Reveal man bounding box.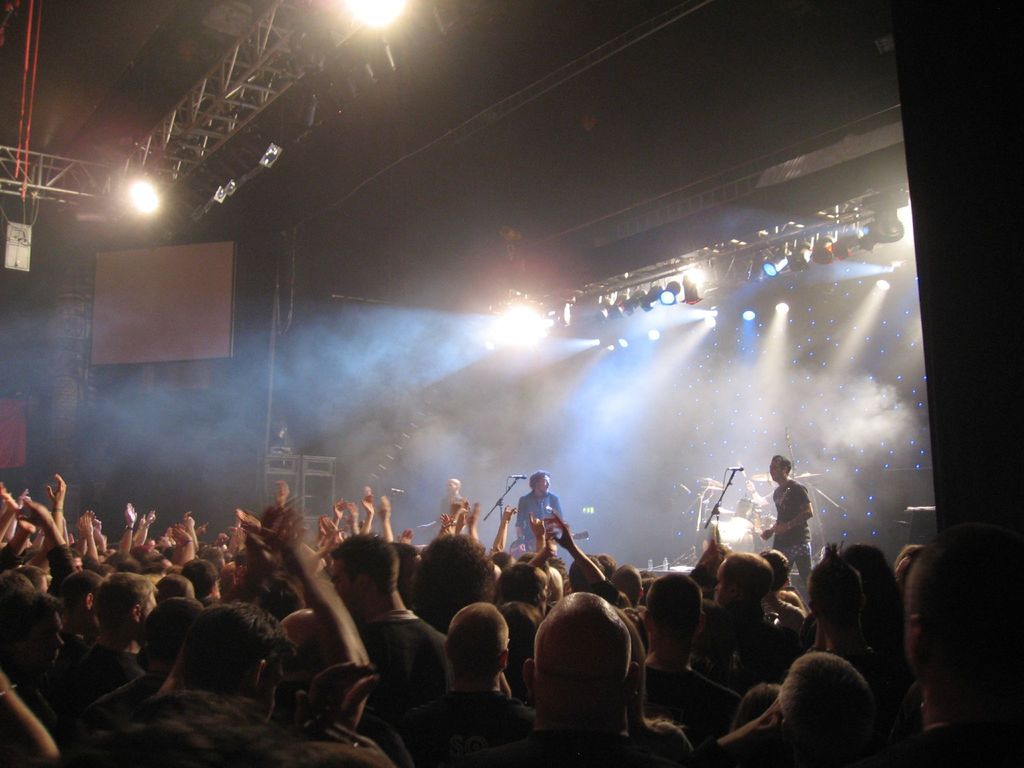
Revealed: <box>329,531,445,764</box>.
